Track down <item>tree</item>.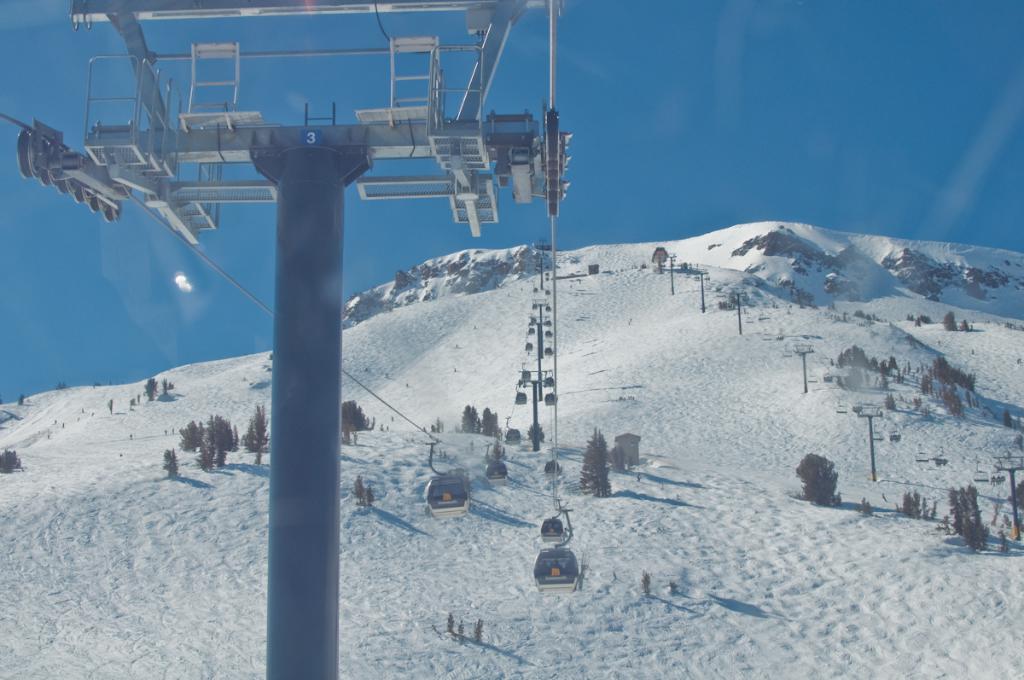
Tracked to bbox(179, 421, 202, 453).
